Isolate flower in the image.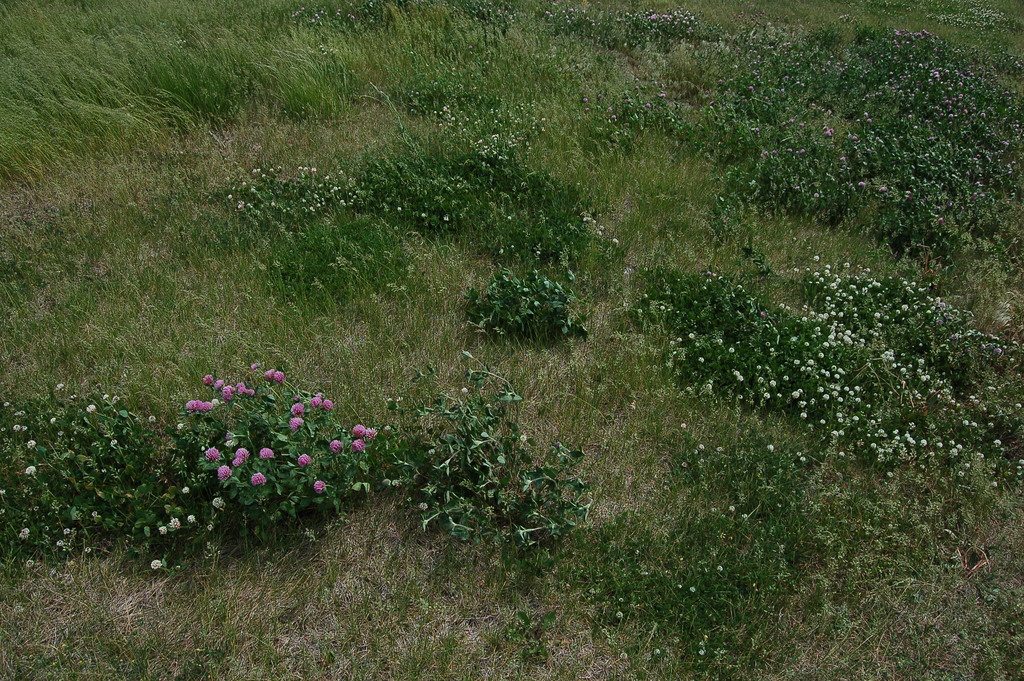
Isolated region: 61:526:71:535.
